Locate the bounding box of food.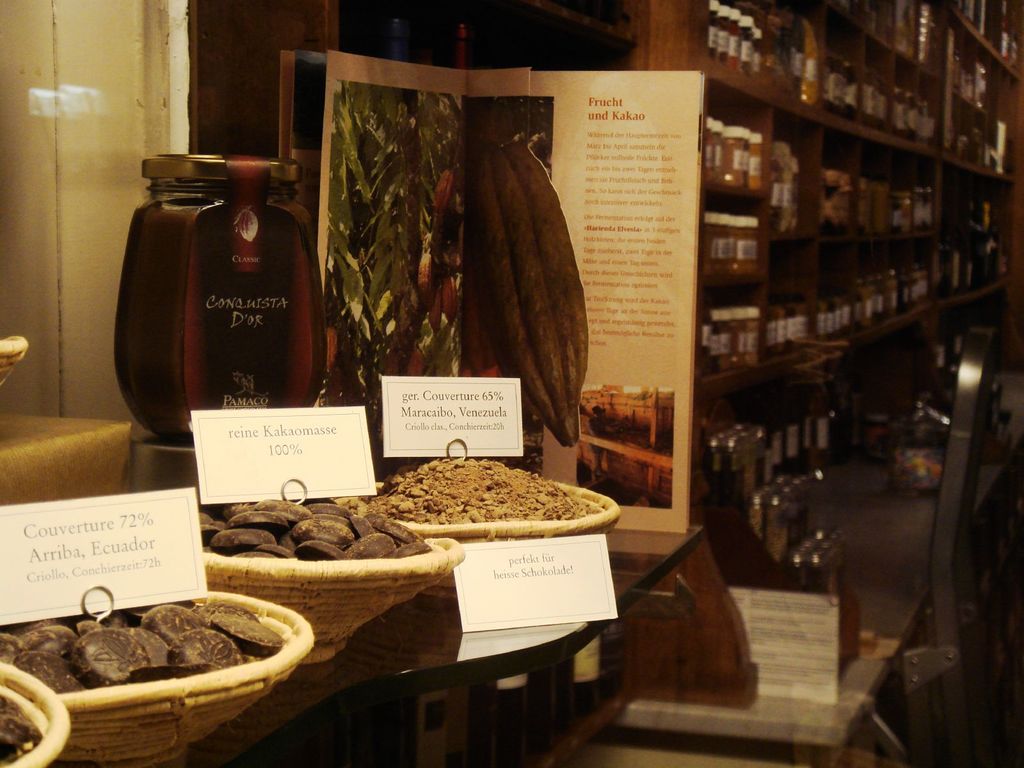
Bounding box: crop(335, 462, 601, 525).
